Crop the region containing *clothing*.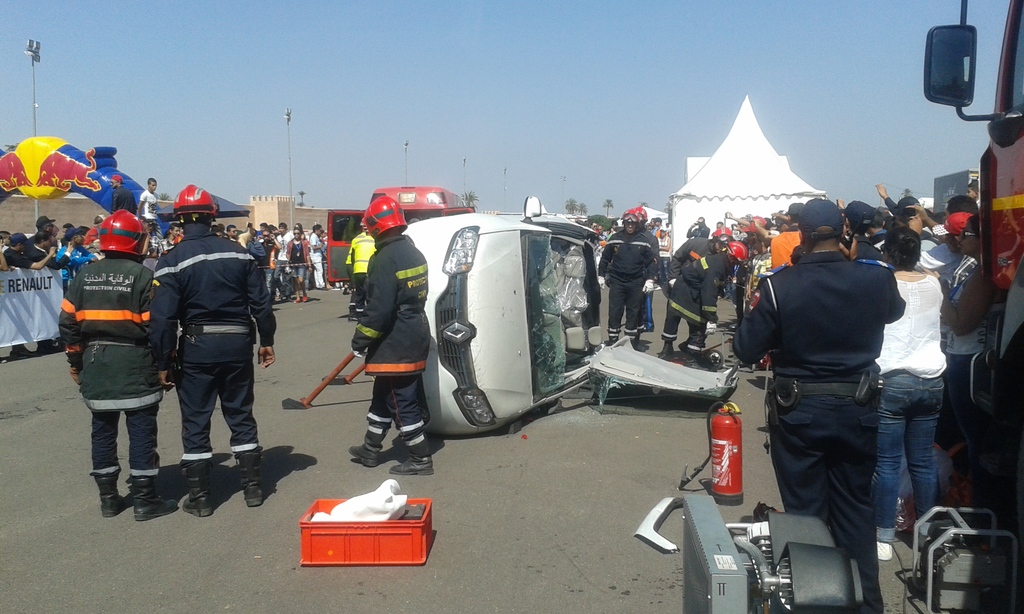
Crop region: [left=732, top=247, right=762, bottom=306].
